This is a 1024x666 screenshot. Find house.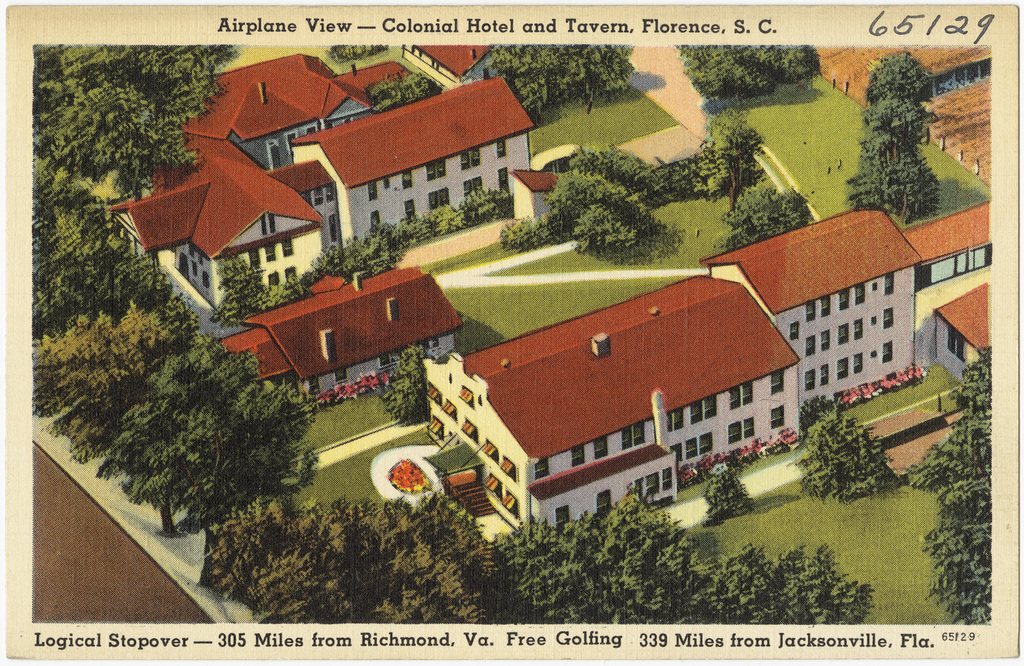
Bounding box: 105/55/538/310.
